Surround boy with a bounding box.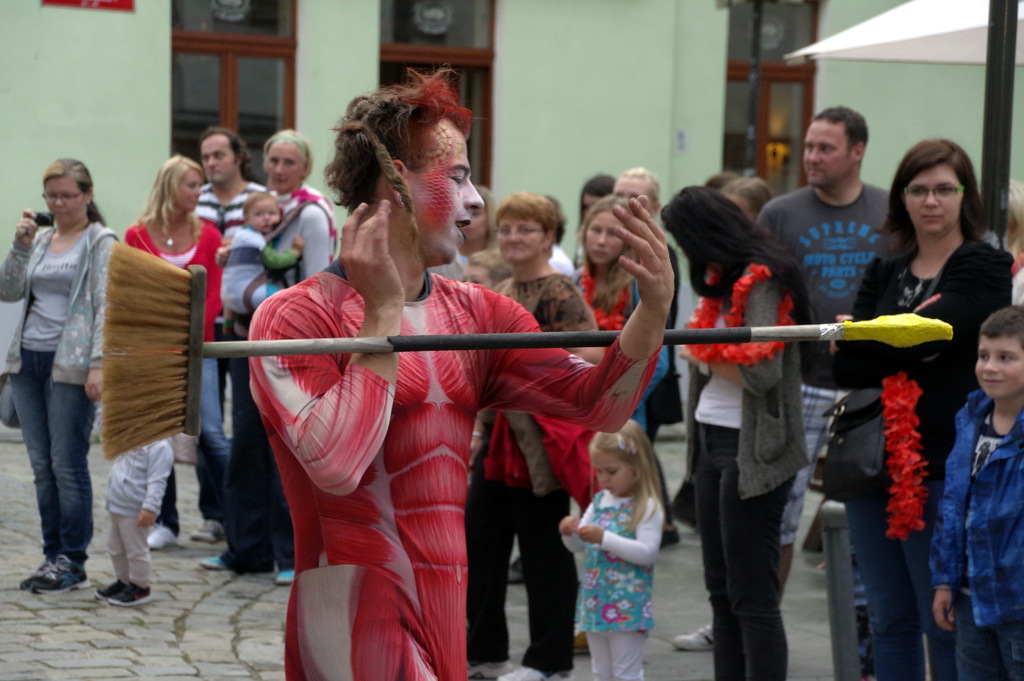
left=925, top=300, right=1023, bottom=680.
